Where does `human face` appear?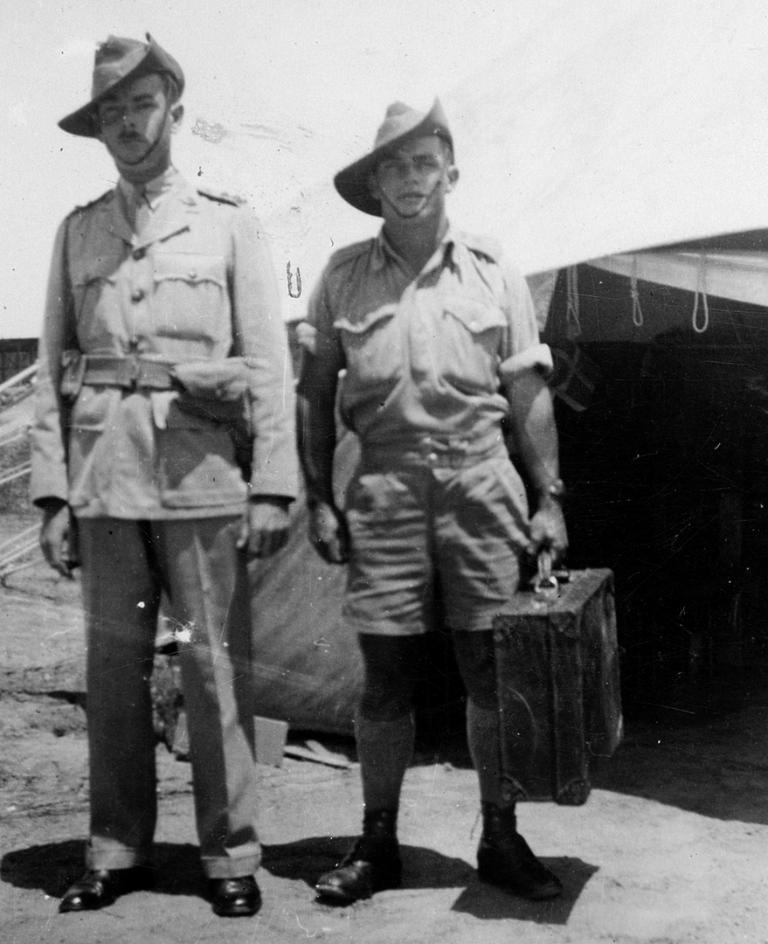
Appears at {"left": 367, "top": 134, "right": 448, "bottom": 215}.
